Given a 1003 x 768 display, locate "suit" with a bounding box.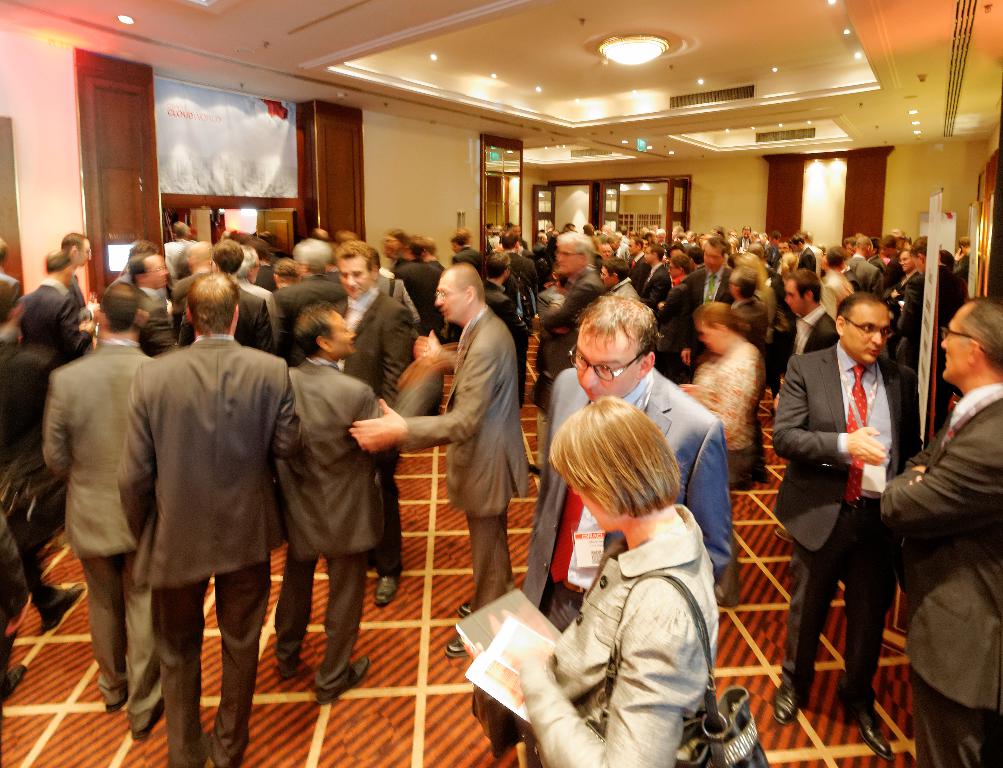
Located: {"left": 0, "top": 332, "right": 75, "bottom": 582}.
